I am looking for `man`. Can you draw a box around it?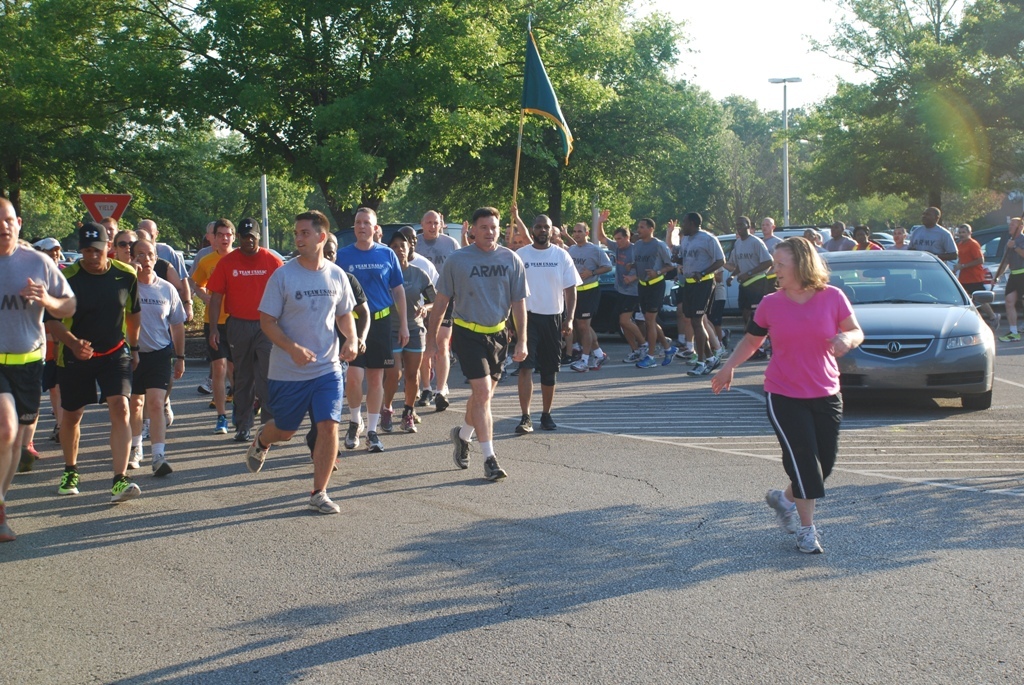
Sure, the bounding box is x1=764, y1=214, x2=786, y2=277.
